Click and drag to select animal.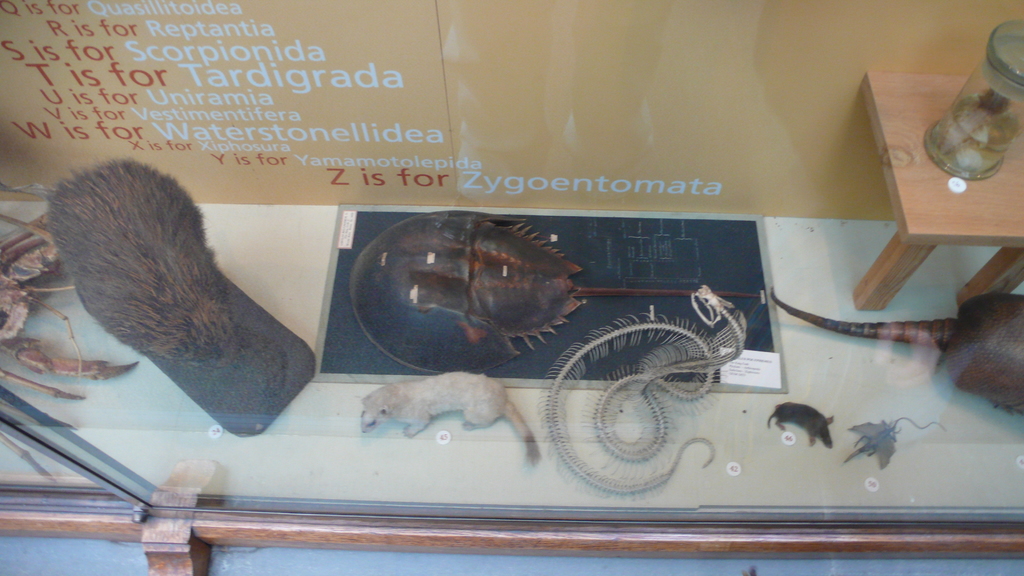
Selection: {"x1": 357, "y1": 369, "x2": 543, "y2": 460}.
